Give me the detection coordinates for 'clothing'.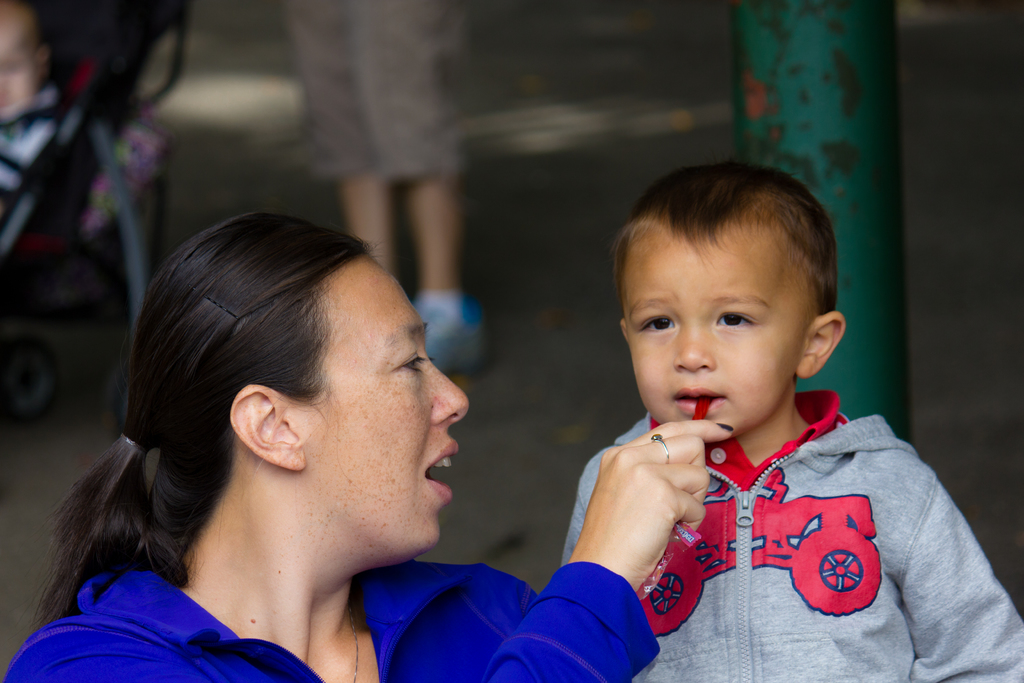
crop(9, 555, 671, 682).
